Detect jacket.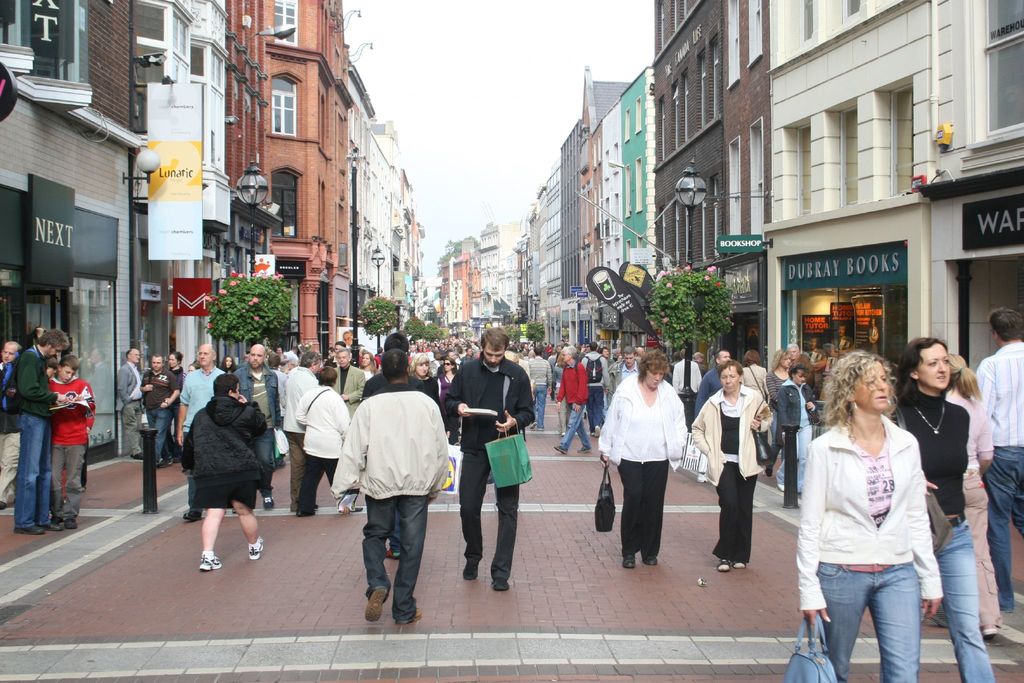
Detected at 440:353:536:454.
